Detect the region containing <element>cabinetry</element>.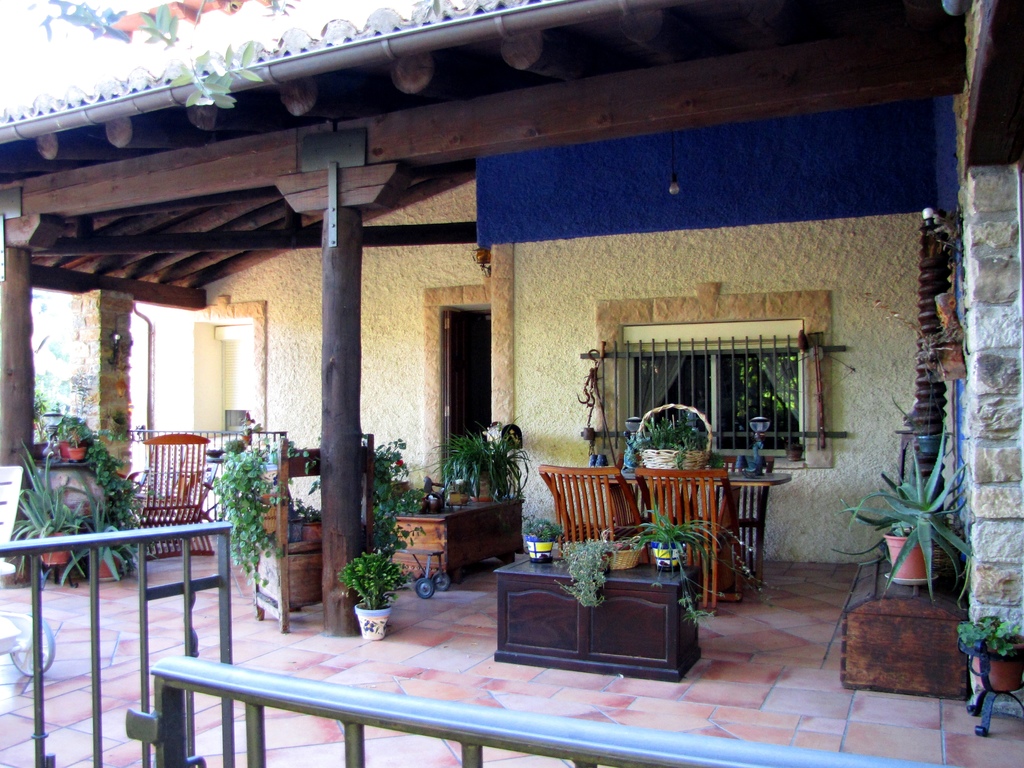
<box>390,494,524,586</box>.
